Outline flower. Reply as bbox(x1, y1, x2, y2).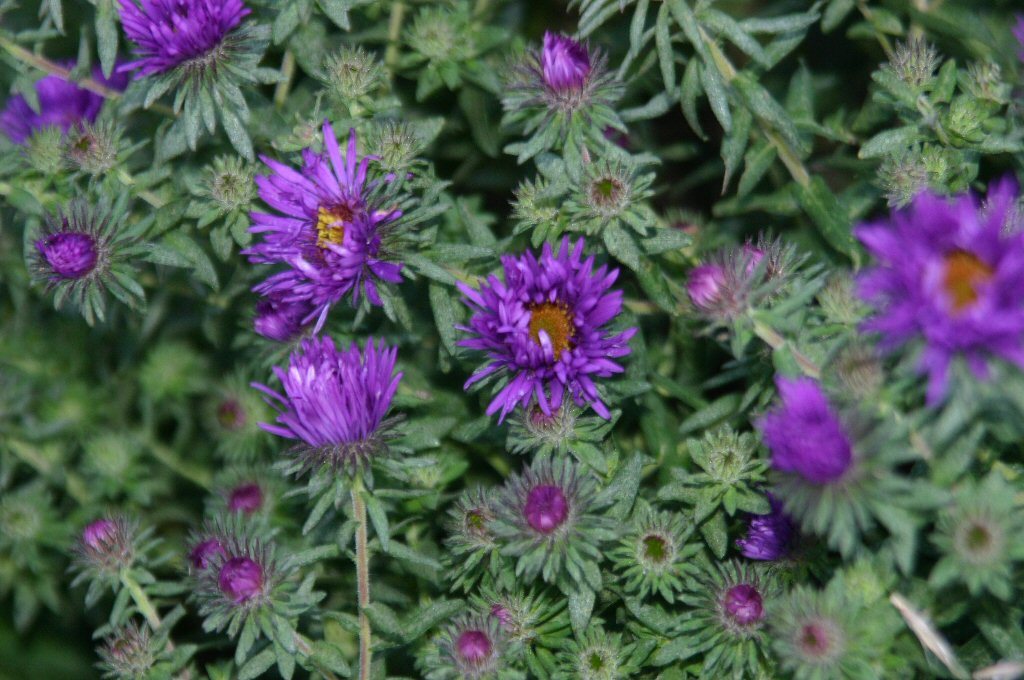
bbox(237, 127, 409, 330).
